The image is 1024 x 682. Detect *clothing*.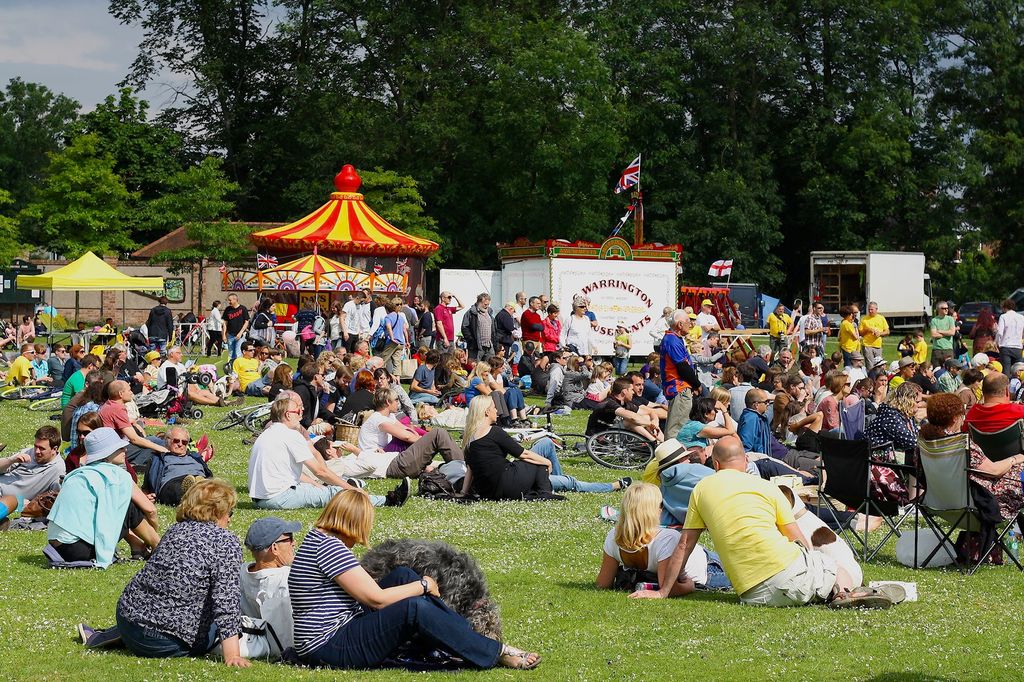
Detection: x1=934, y1=313, x2=954, y2=361.
